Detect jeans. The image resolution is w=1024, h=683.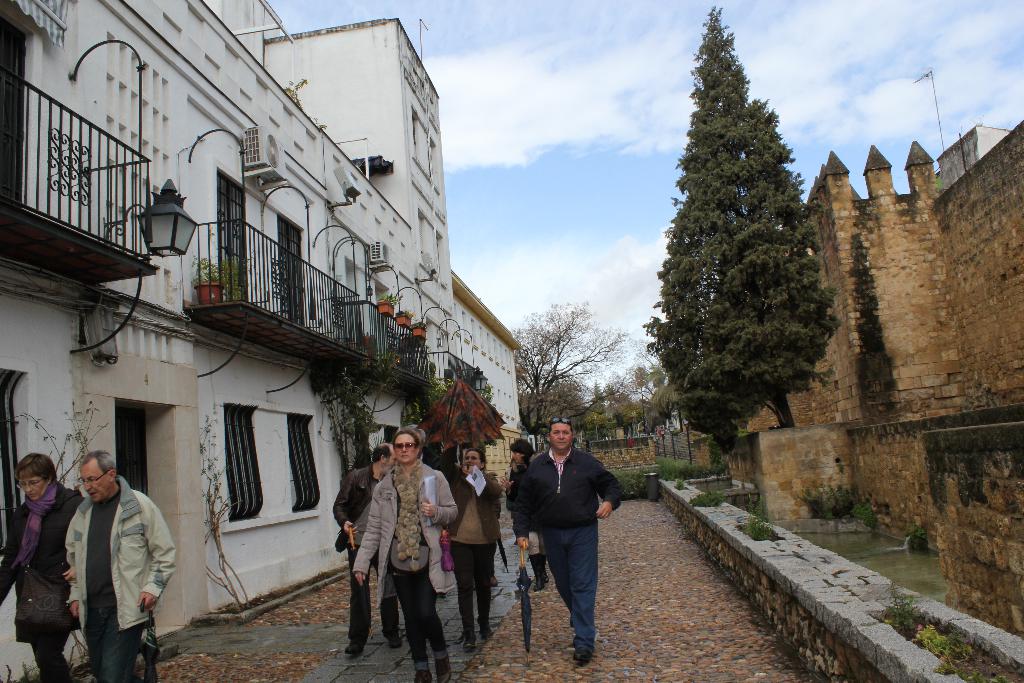
537:553:597:658.
